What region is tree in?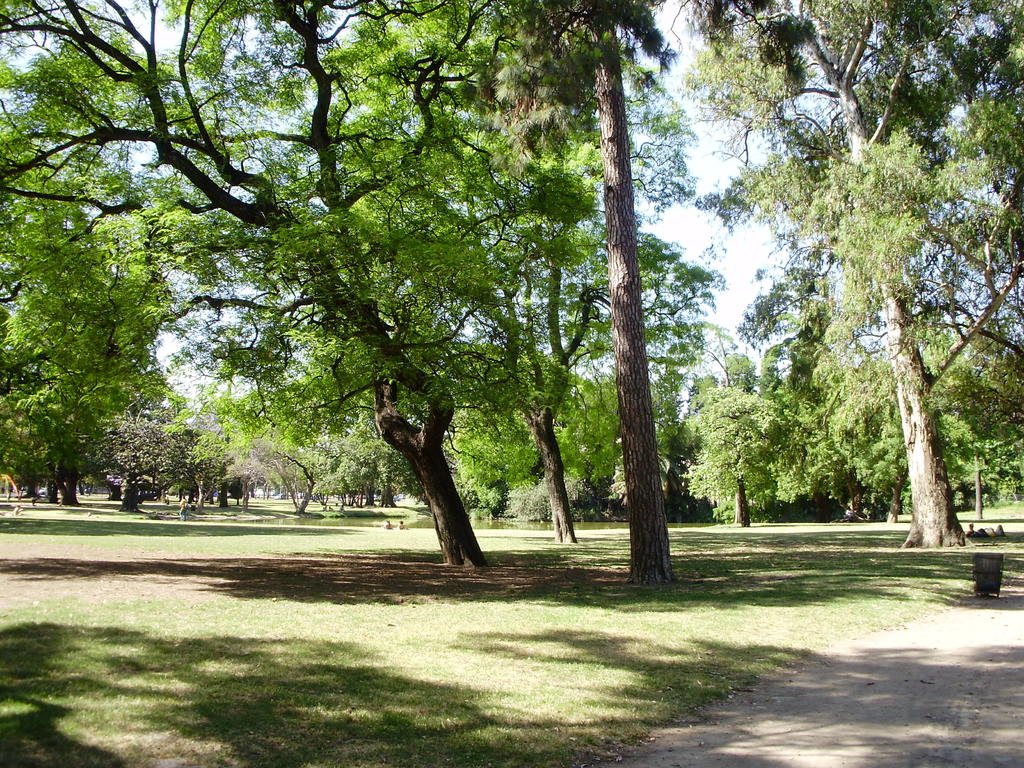
[left=3, top=0, right=1023, bottom=596].
